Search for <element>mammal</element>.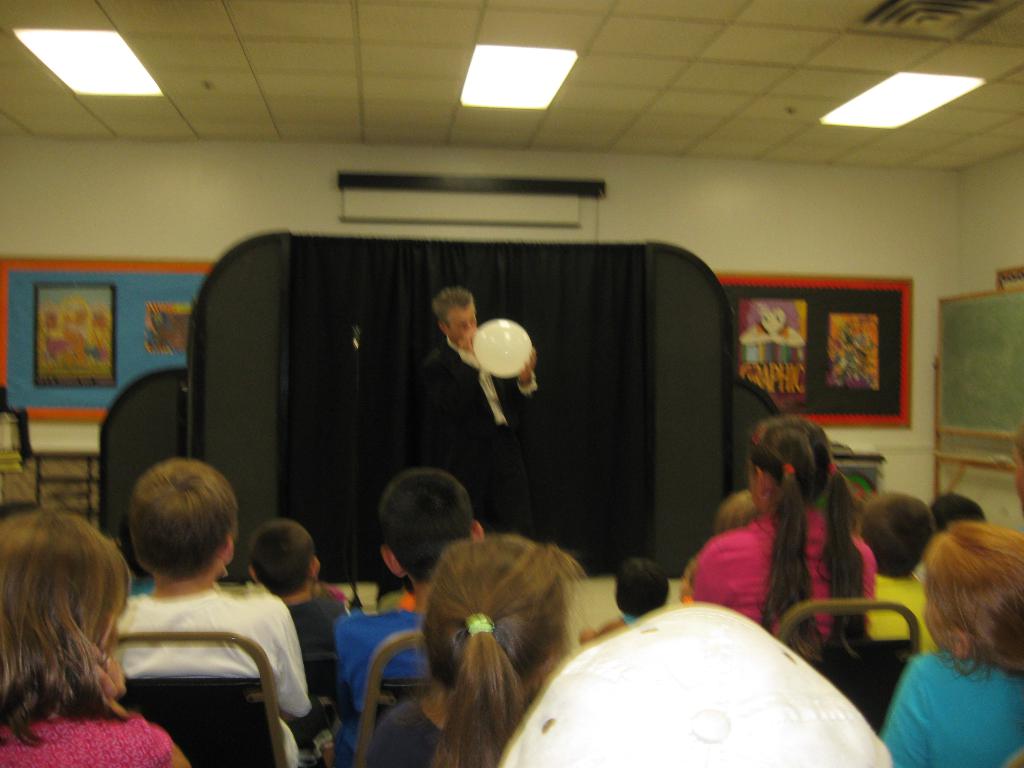
Found at [x1=412, y1=284, x2=534, y2=527].
